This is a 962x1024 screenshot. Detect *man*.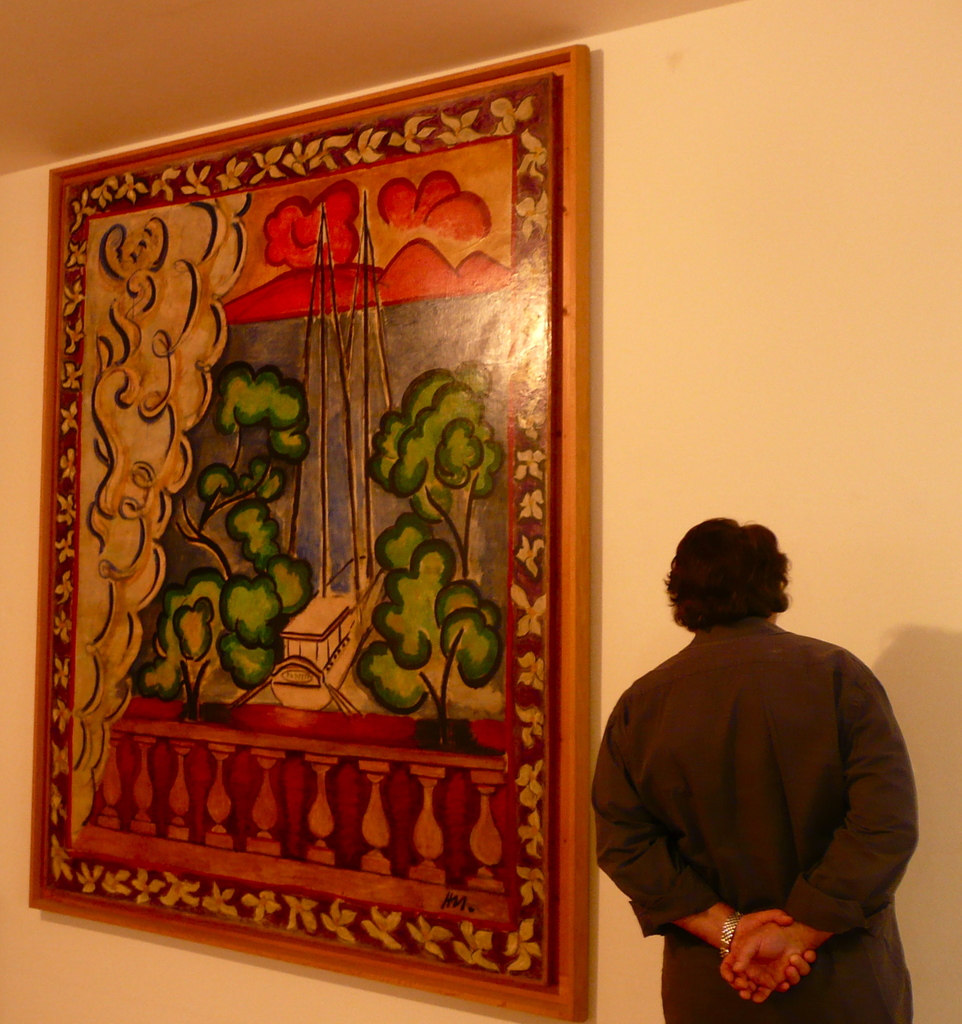
l=591, t=515, r=911, b=1023.
